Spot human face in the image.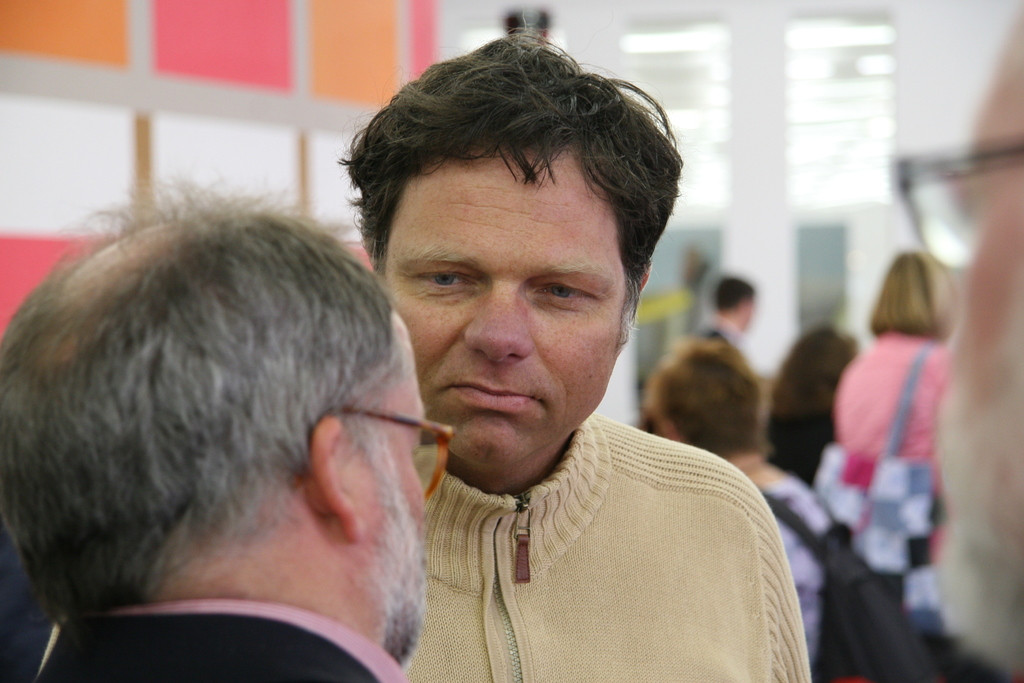
human face found at [385,151,627,462].
